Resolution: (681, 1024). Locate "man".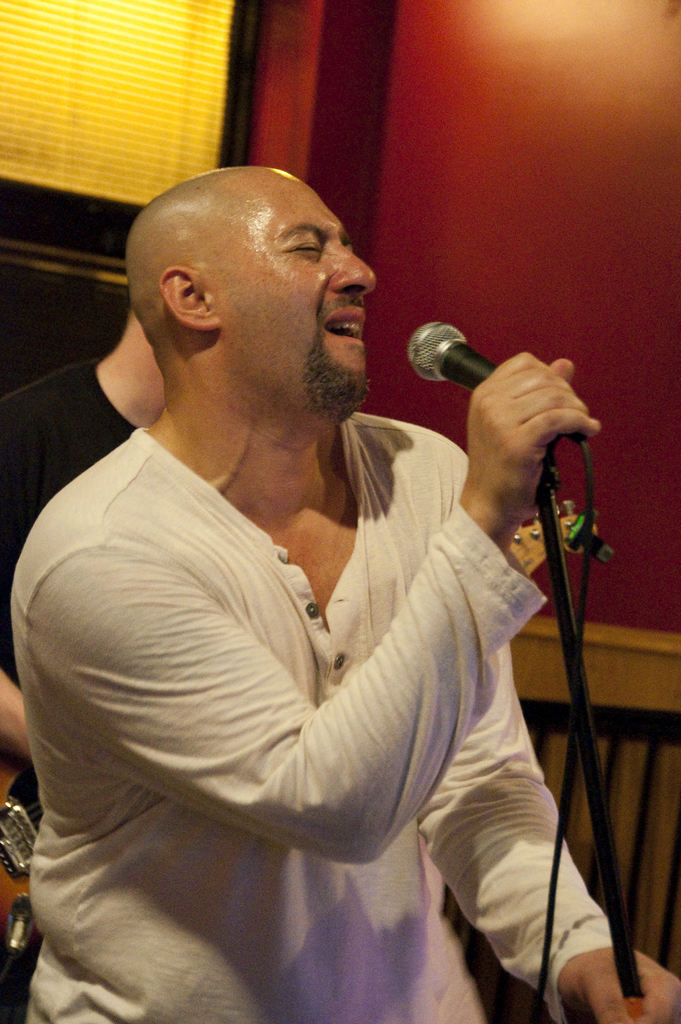
rect(0, 292, 170, 841).
